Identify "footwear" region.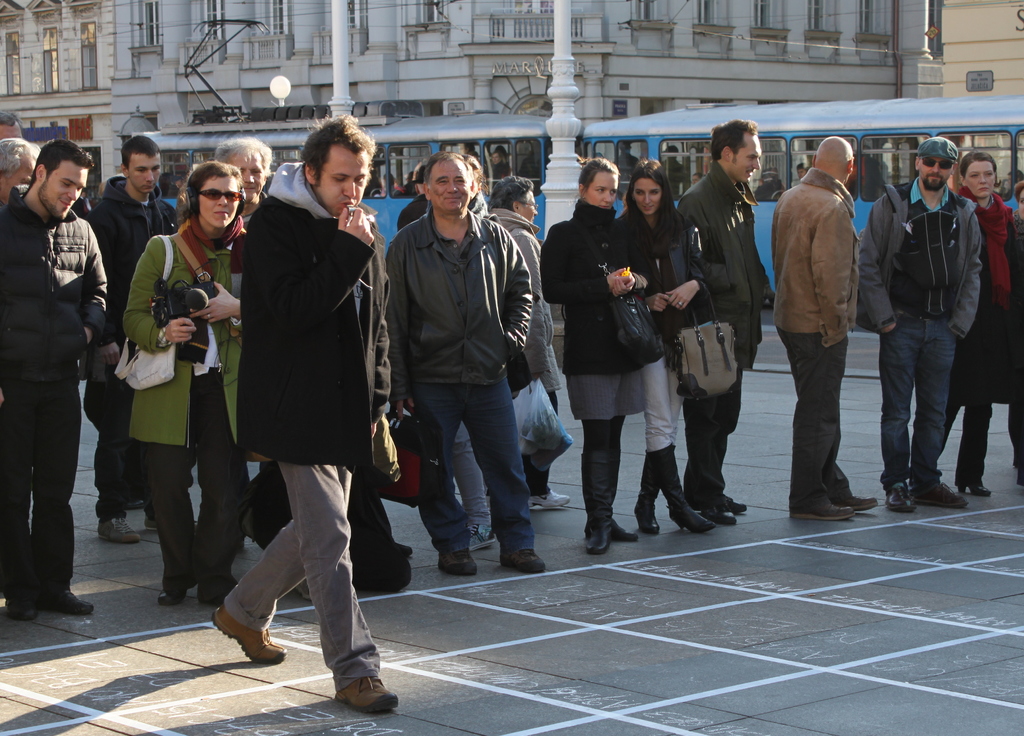
Region: <region>916, 480, 972, 511</region>.
